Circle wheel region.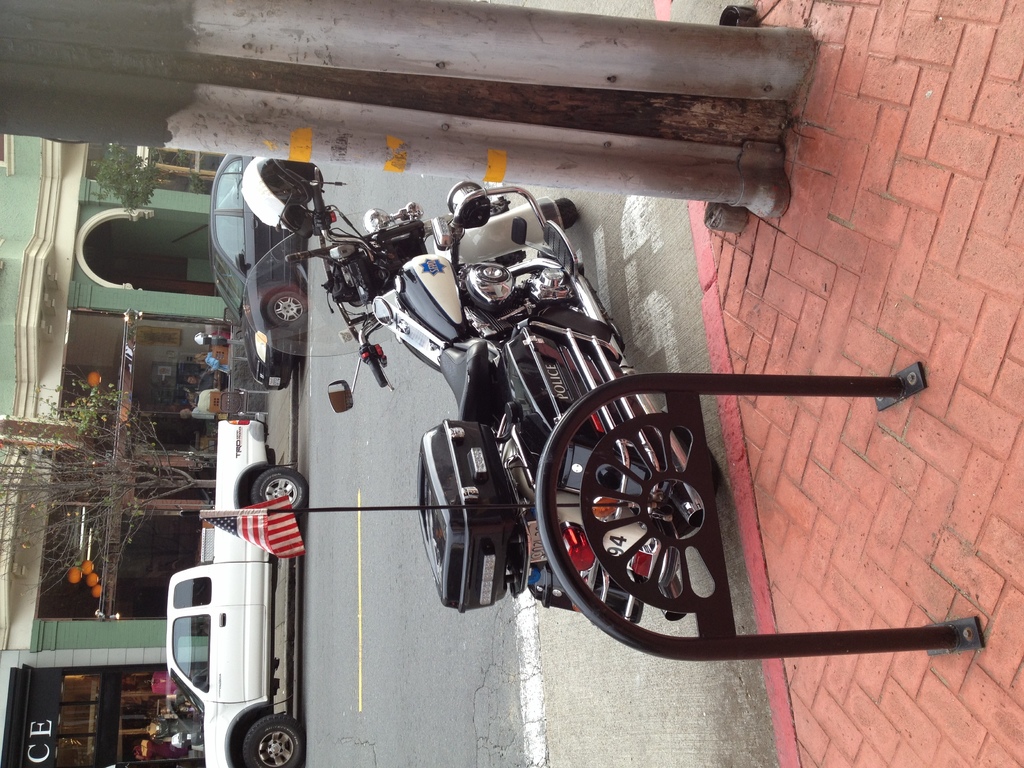
Region: crop(250, 461, 308, 509).
